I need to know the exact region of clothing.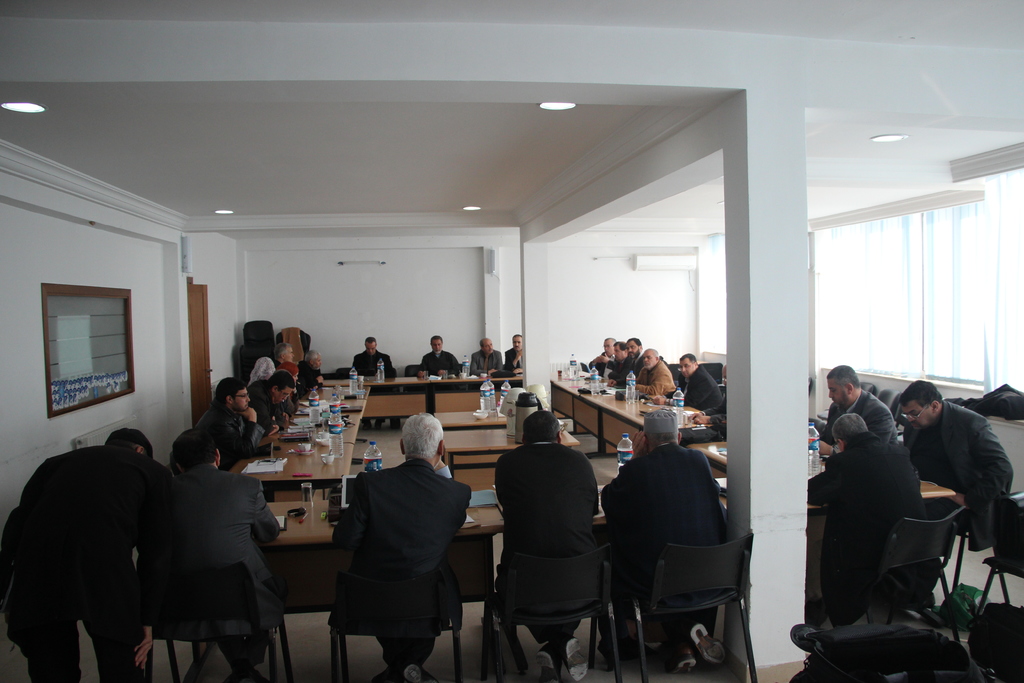
Region: l=803, t=433, r=942, b=627.
